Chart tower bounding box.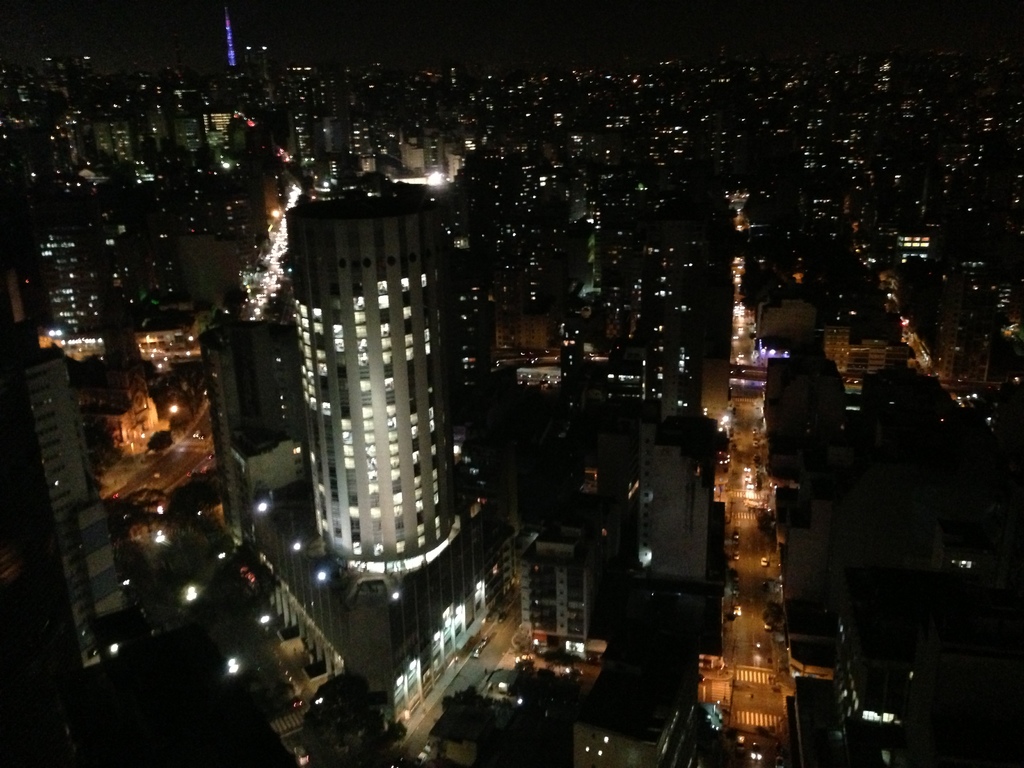
Charted: [646, 412, 709, 576].
